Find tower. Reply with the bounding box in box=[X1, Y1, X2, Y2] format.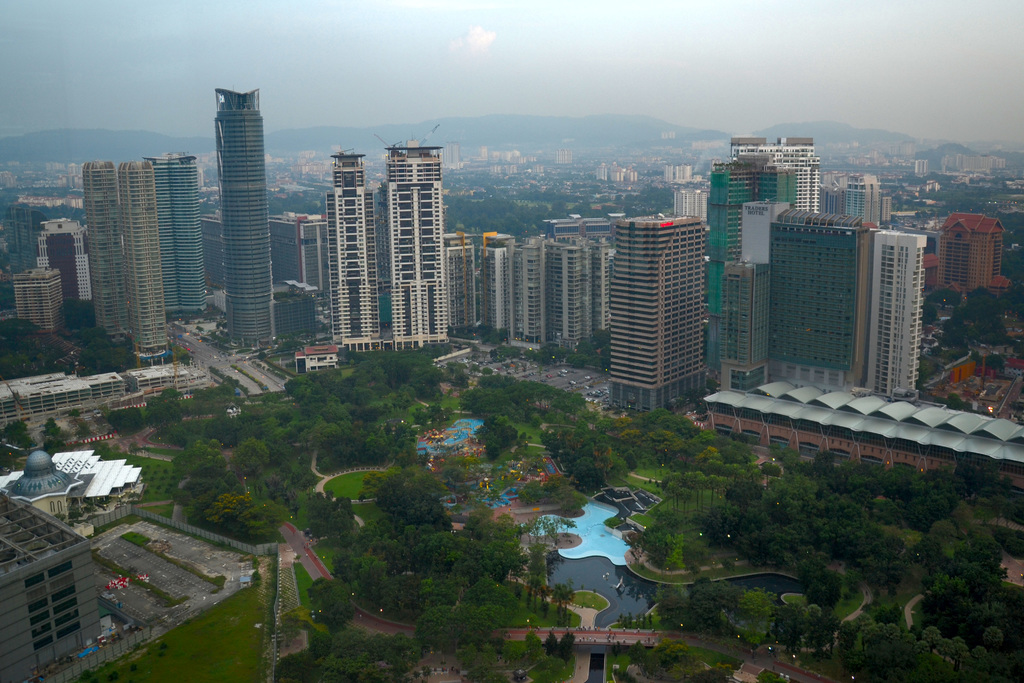
box=[703, 140, 822, 389].
